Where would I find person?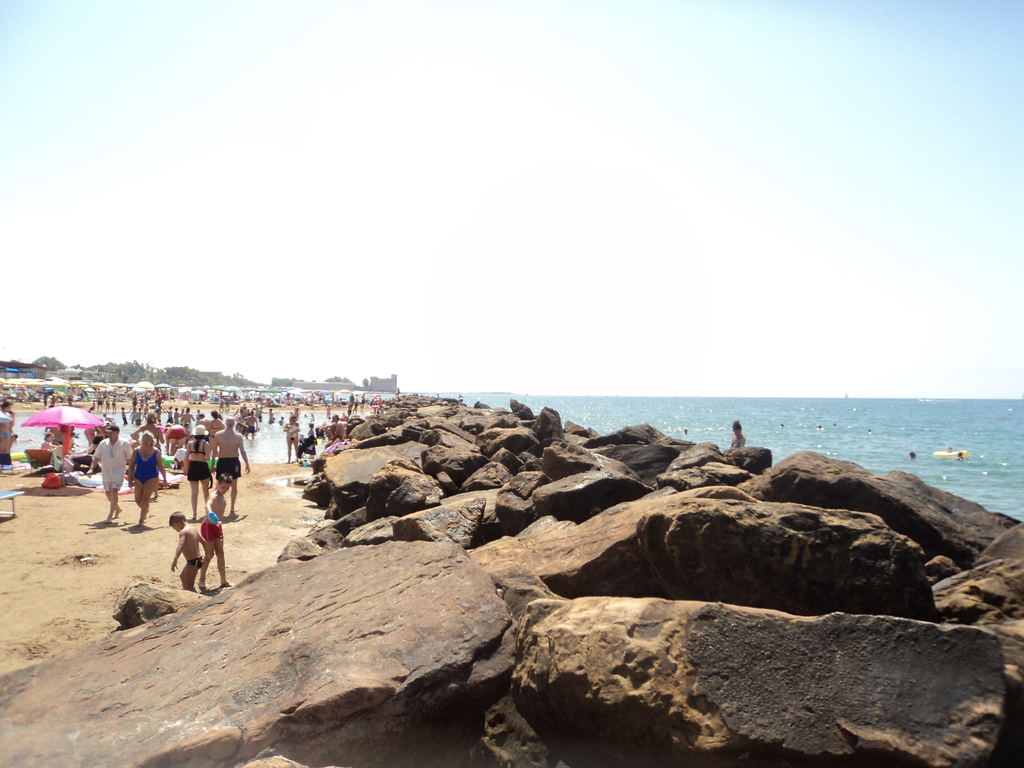
At [168, 515, 203, 604].
